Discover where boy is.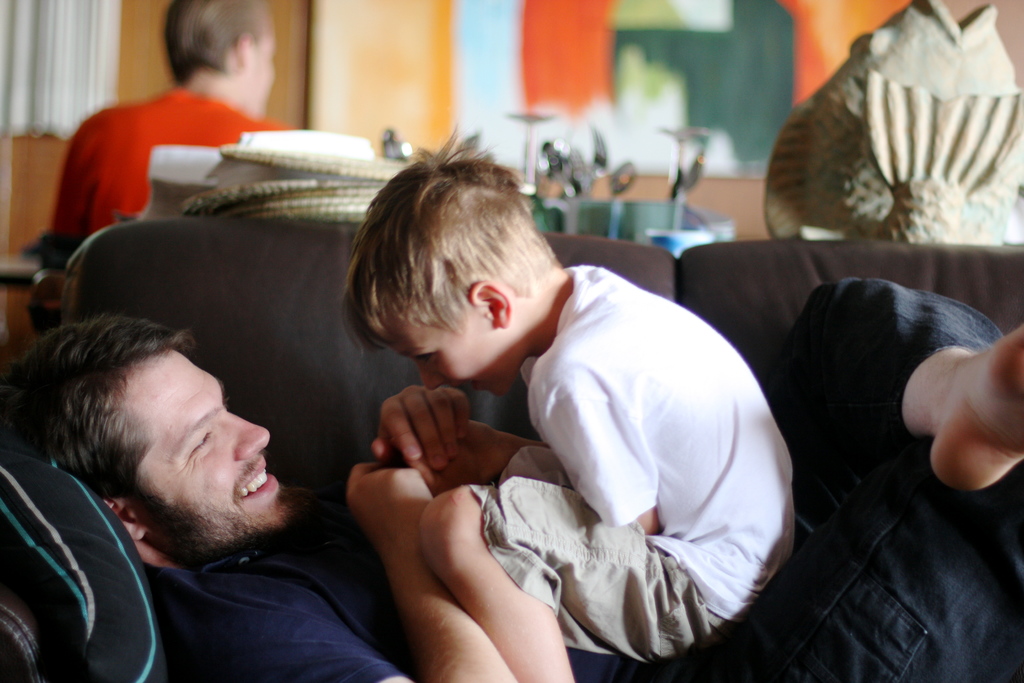
Discovered at locate(387, 147, 797, 638).
